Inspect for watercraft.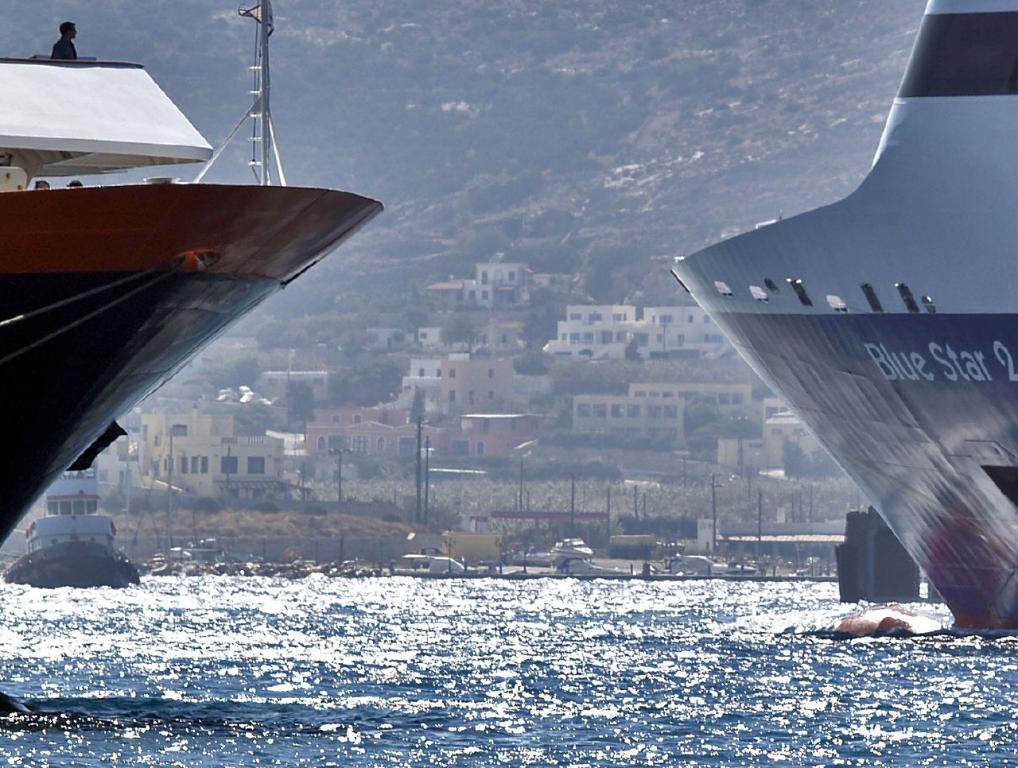
Inspection: 2,465,137,584.
